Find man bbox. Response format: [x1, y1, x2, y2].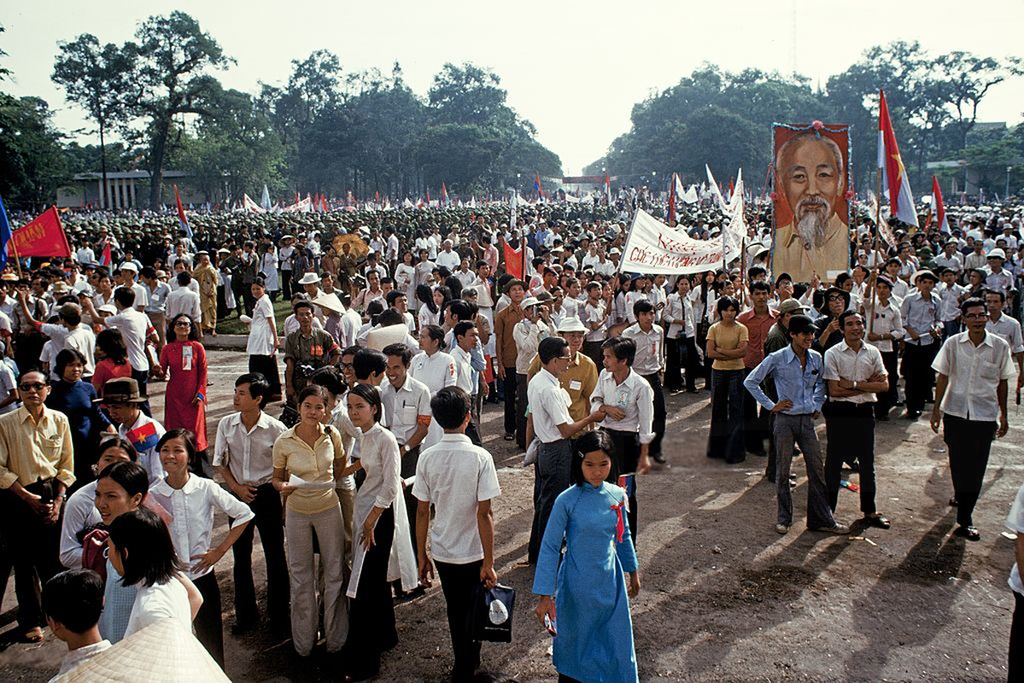
[772, 131, 845, 283].
